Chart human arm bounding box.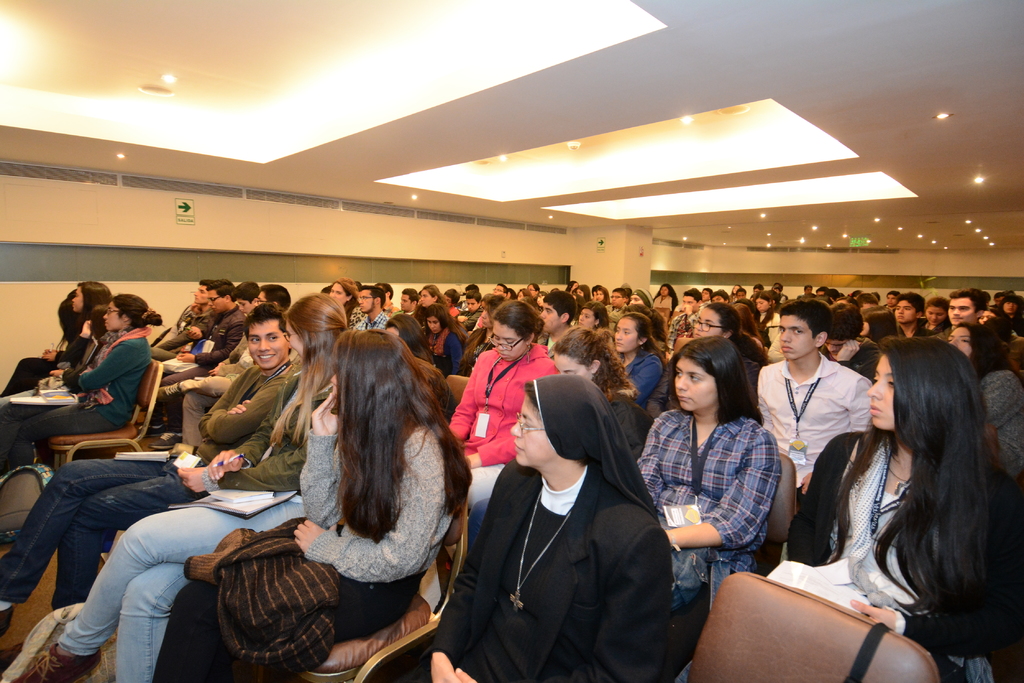
Charted: detection(662, 319, 678, 359).
